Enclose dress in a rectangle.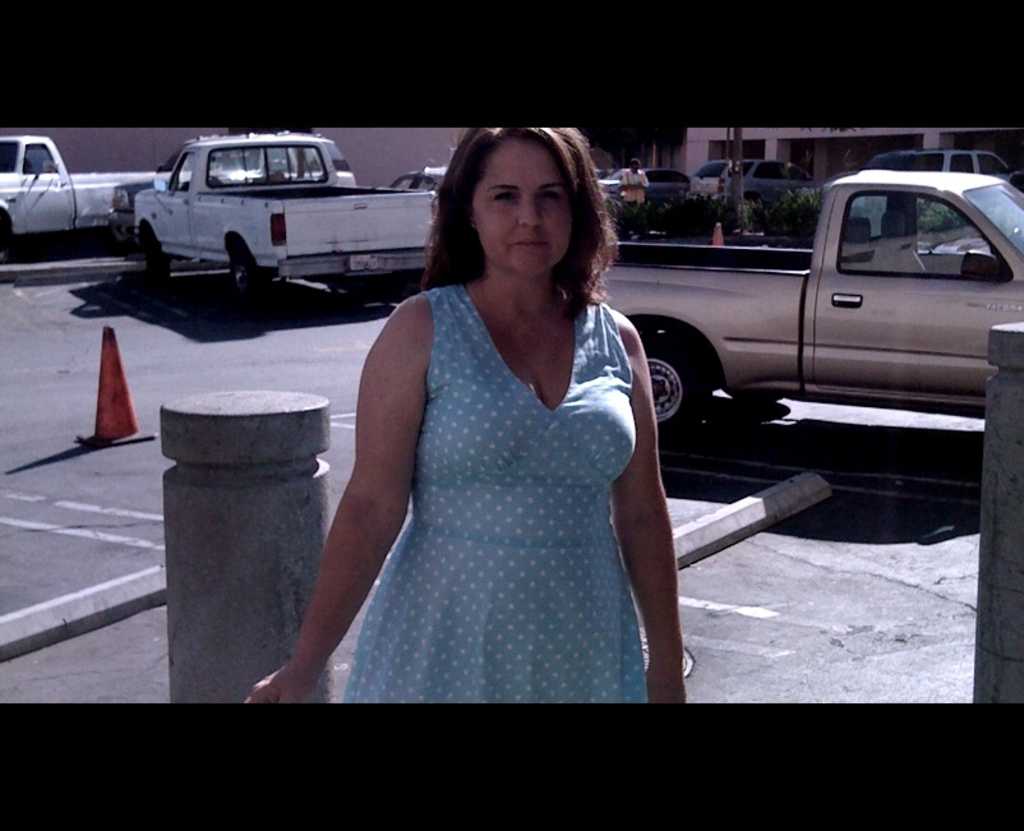
<region>303, 226, 693, 710</region>.
